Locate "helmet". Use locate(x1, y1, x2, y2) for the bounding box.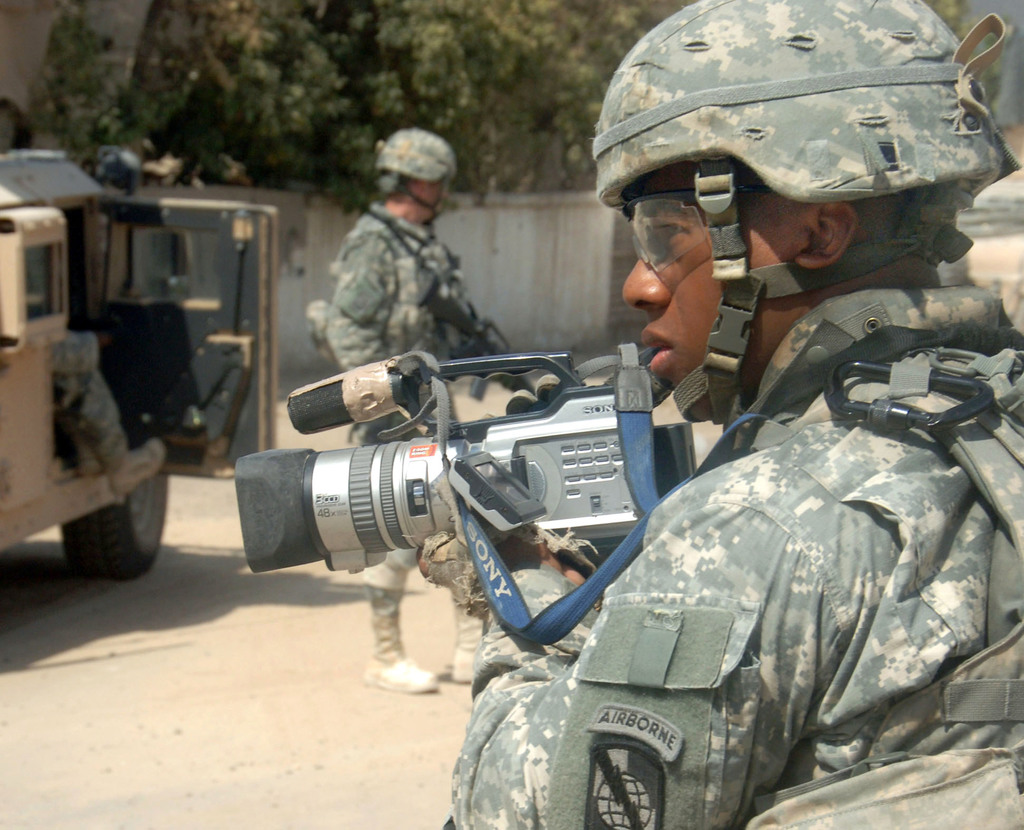
locate(372, 127, 460, 225).
